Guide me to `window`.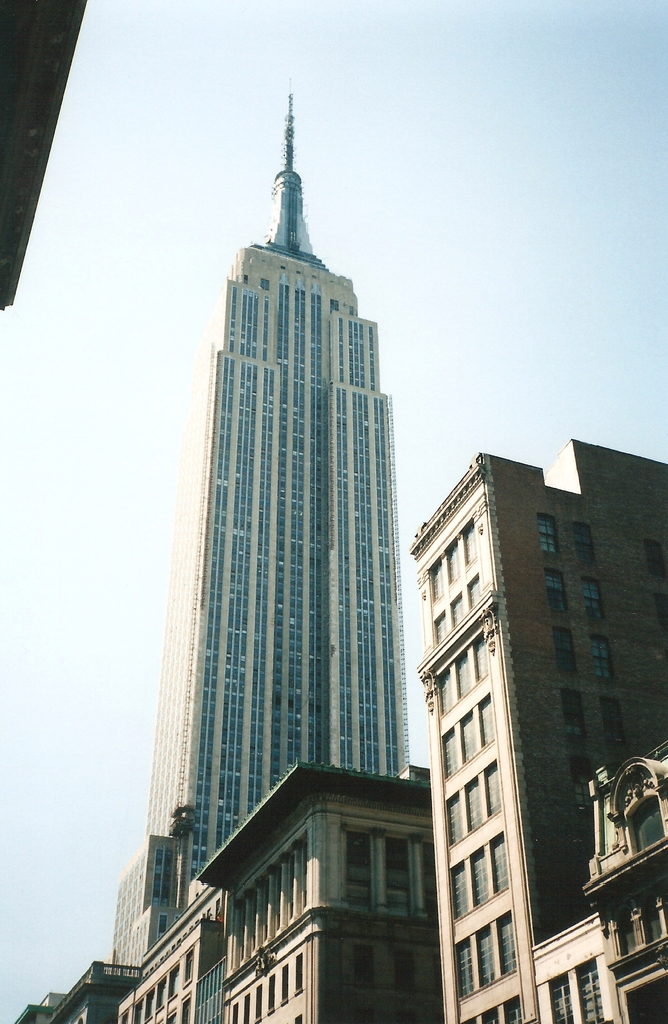
Guidance: [x1=587, y1=635, x2=610, y2=680].
